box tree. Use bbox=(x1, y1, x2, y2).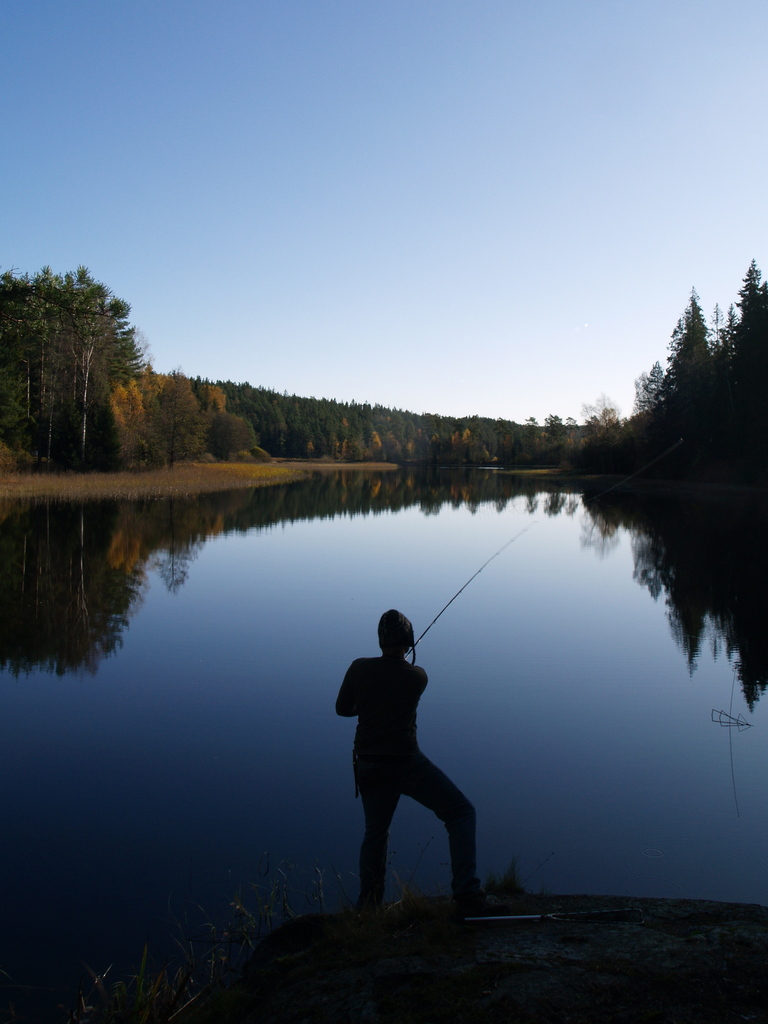
bbox=(723, 300, 737, 345).
